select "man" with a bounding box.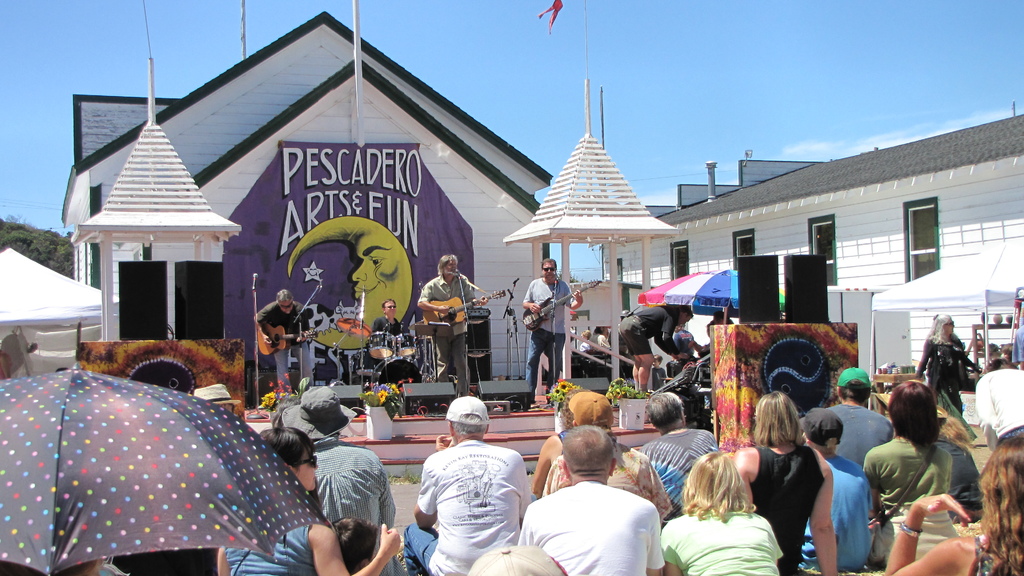
[401, 396, 532, 575].
